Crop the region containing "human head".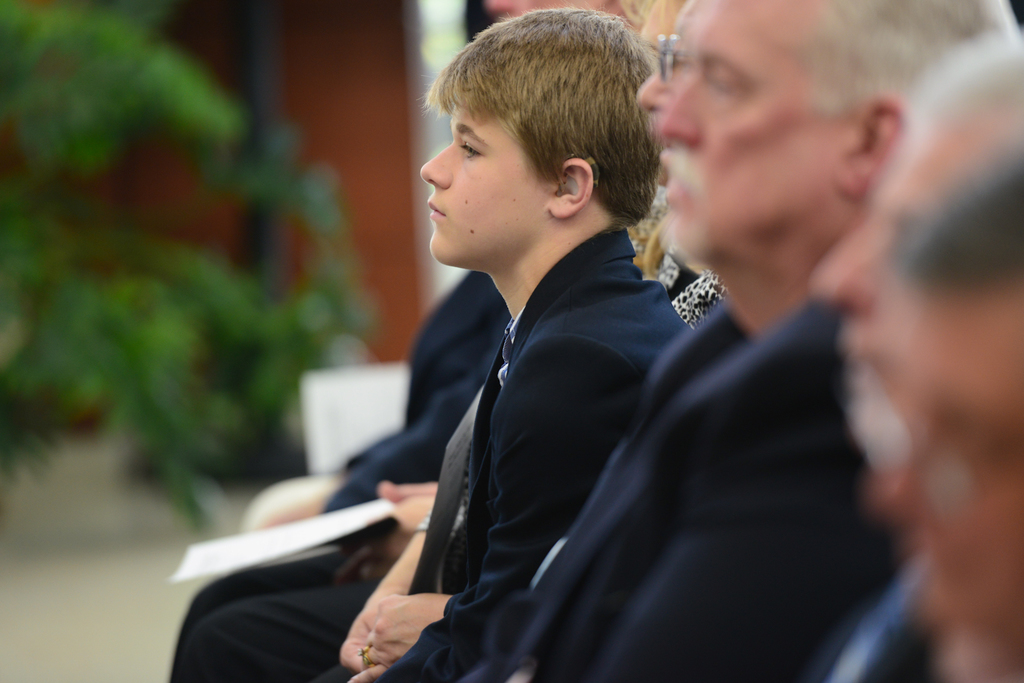
Crop region: select_region(816, 28, 1023, 362).
